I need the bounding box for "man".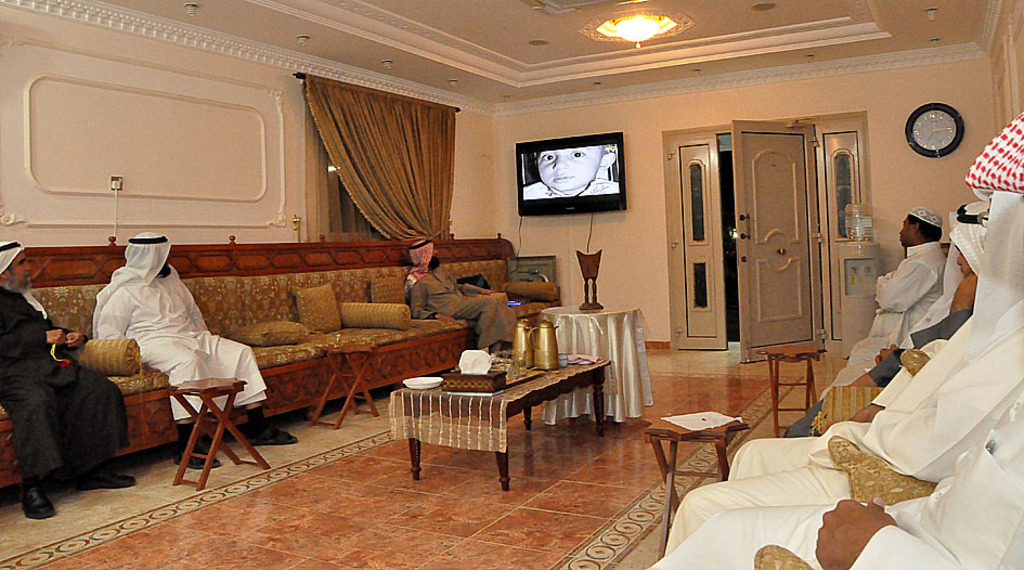
Here it is: <region>848, 208, 948, 366</region>.
